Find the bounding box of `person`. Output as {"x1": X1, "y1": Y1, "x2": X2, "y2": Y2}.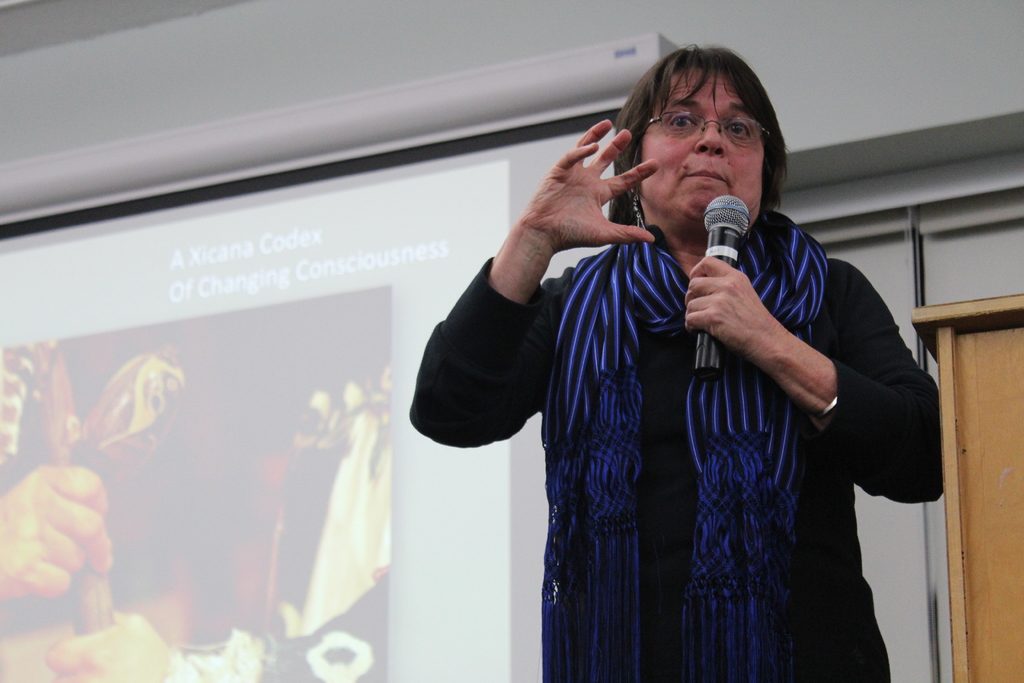
{"x1": 406, "y1": 35, "x2": 940, "y2": 682}.
